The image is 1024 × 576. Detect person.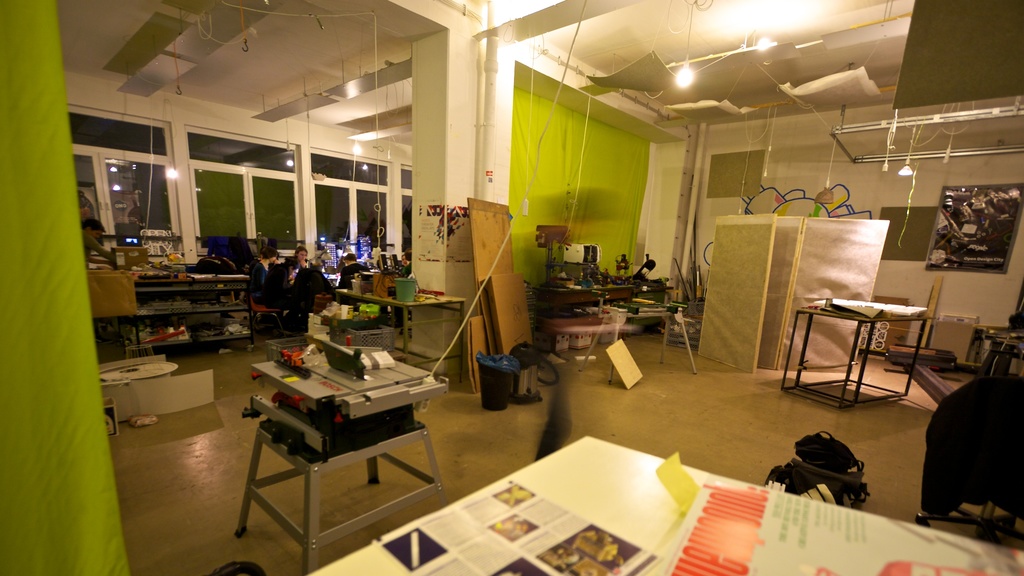
Detection: (628, 256, 662, 288).
